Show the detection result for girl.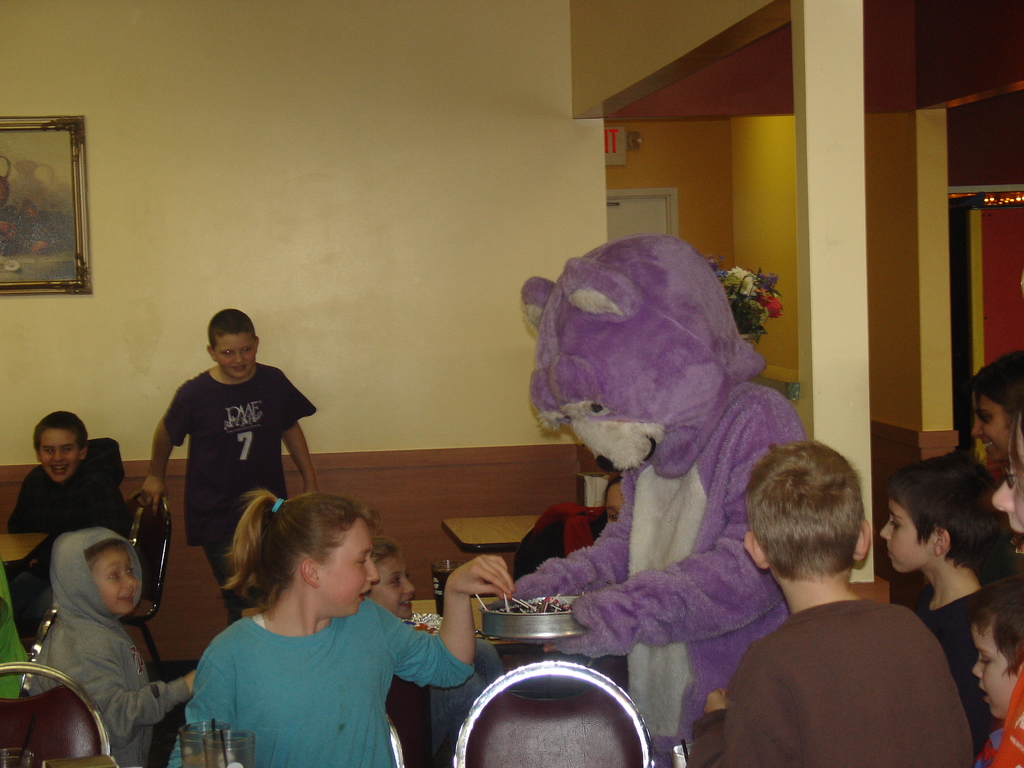
(left=989, top=412, right=1023, bottom=549).
